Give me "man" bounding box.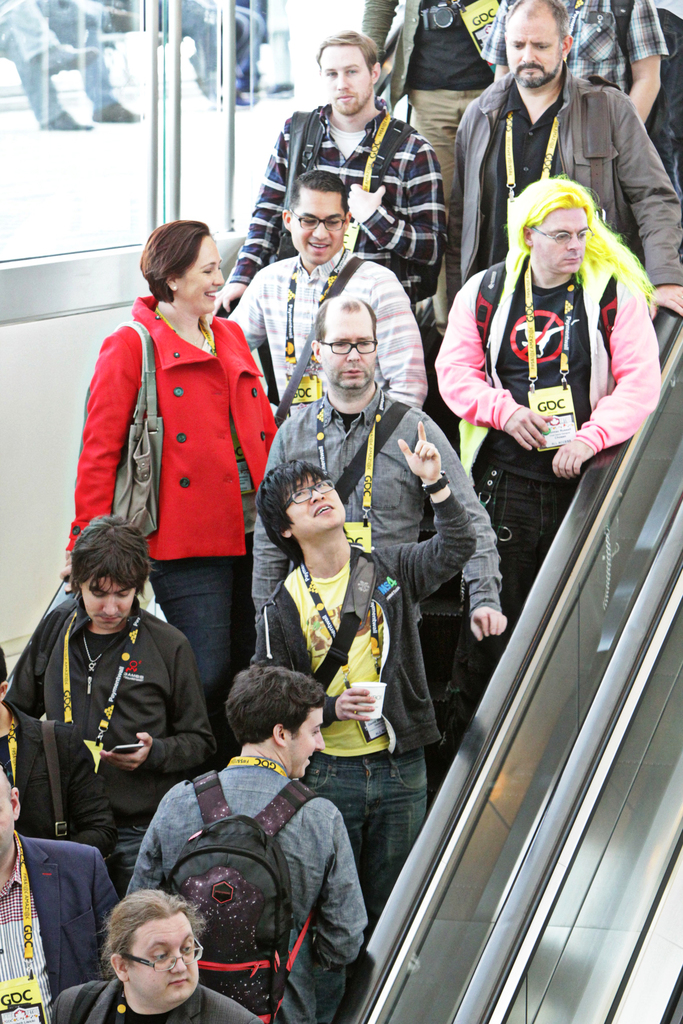
{"x1": 476, "y1": 0, "x2": 667, "y2": 120}.
